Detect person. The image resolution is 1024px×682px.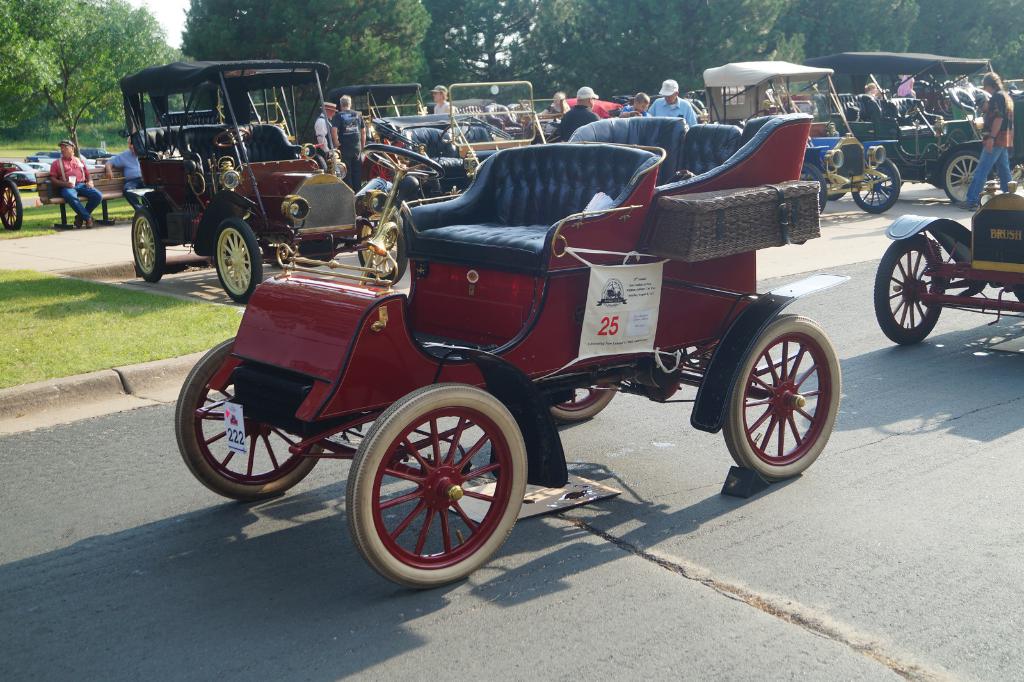
[x1=536, y1=88, x2=573, y2=120].
